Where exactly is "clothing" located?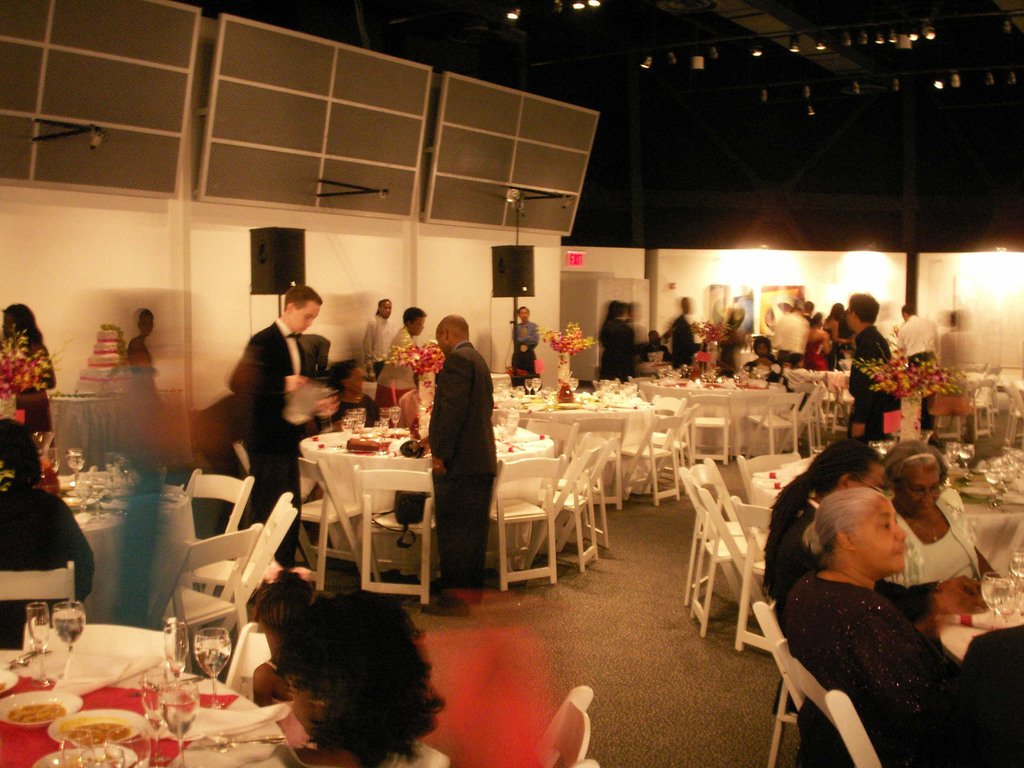
Its bounding box is Rect(0, 328, 48, 436).
